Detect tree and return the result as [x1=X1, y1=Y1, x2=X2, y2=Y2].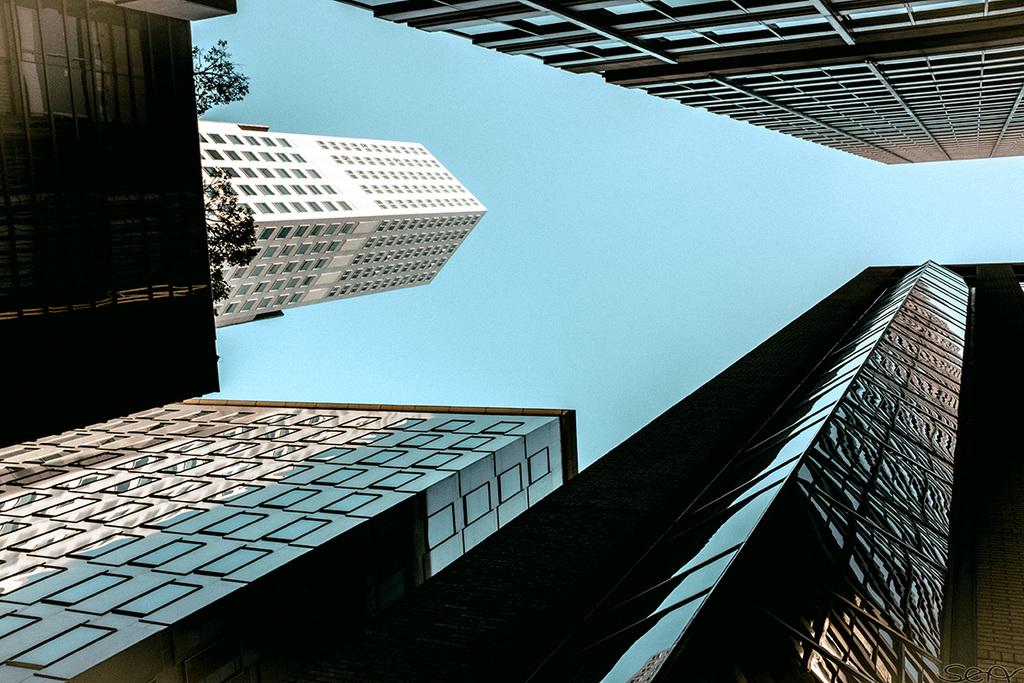
[x1=170, y1=36, x2=247, y2=114].
